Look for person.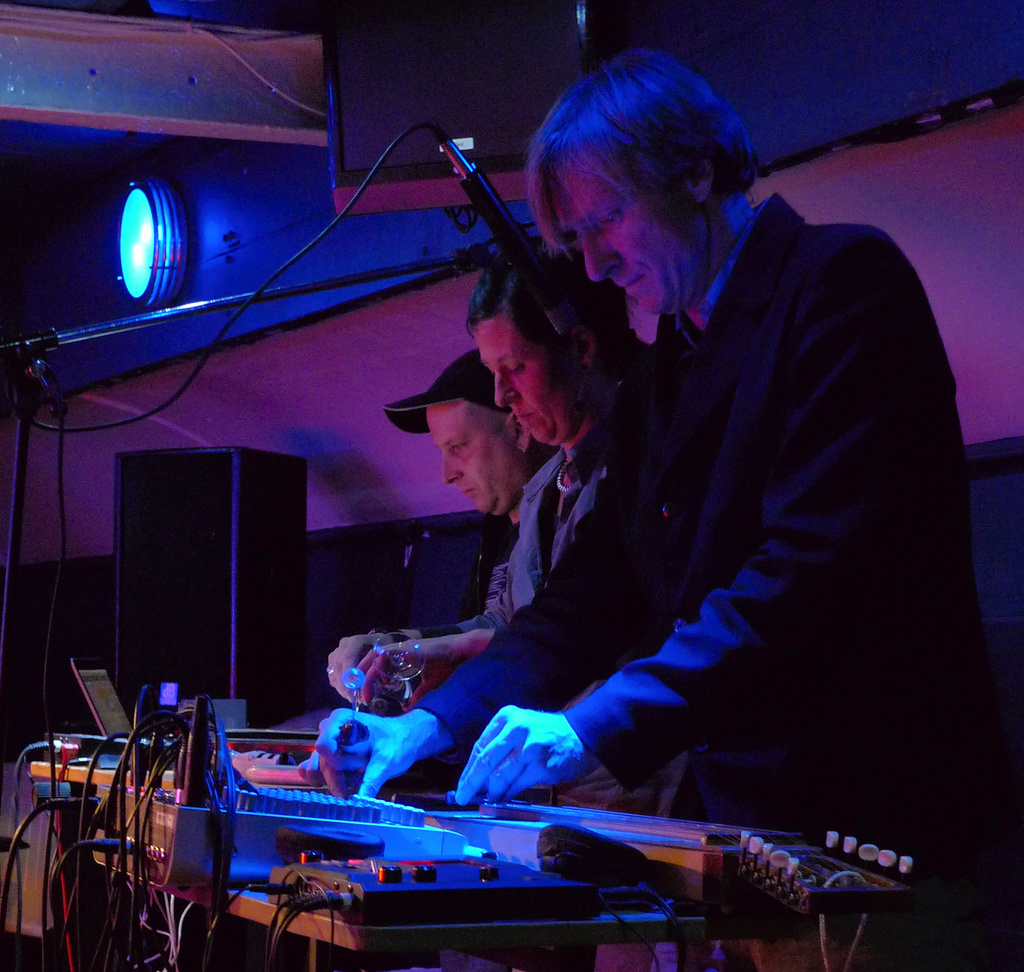
Found: crop(440, 235, 662, 667).
